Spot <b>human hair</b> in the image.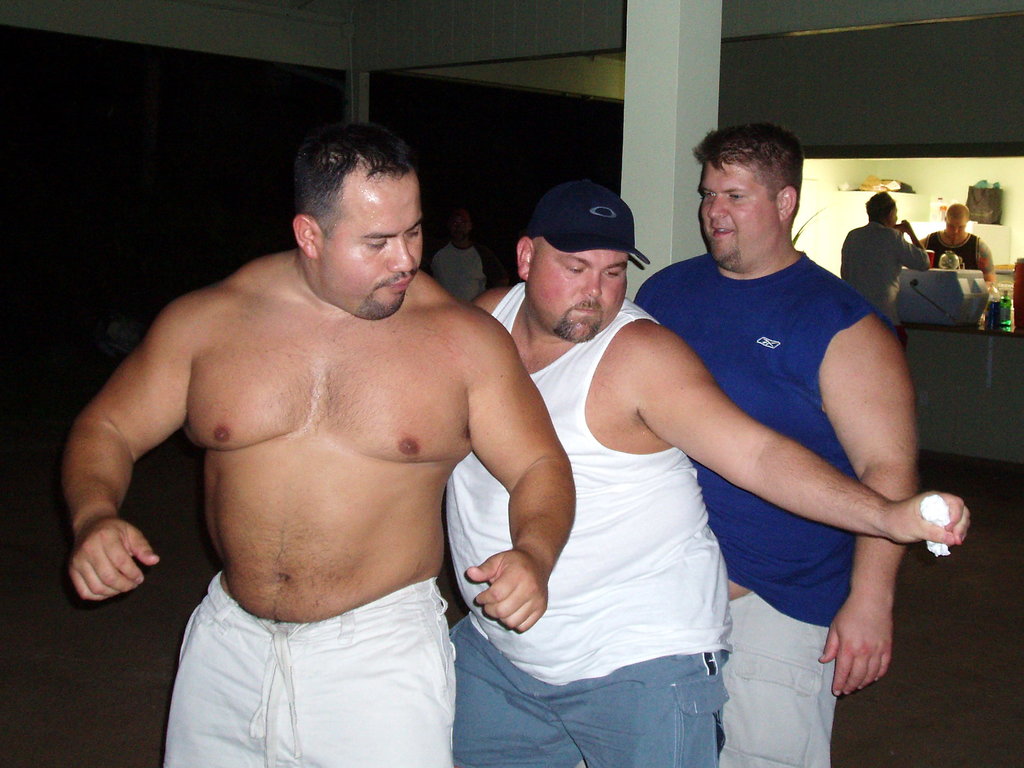
<b>human hair</b> found at pyautogui.locateOnScreen(295, 120, 419, 242).
